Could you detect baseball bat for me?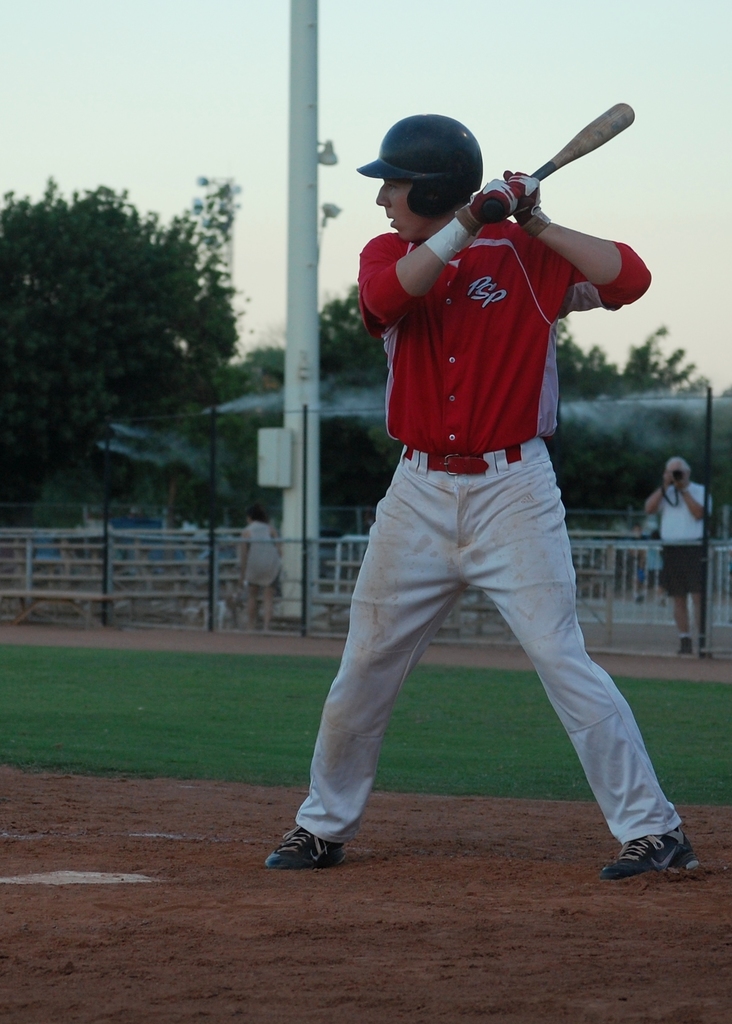
Detection result: x1=485, y1=99, x2=633, y2=221.
